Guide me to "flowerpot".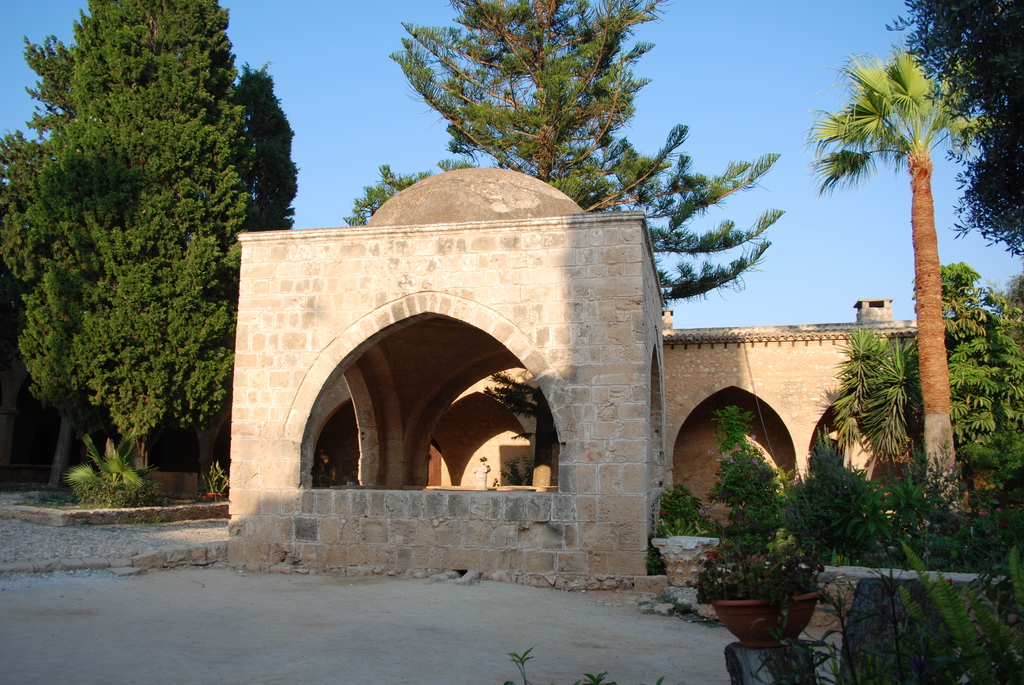
Guidance: locate(719, 597, 829, 651).
